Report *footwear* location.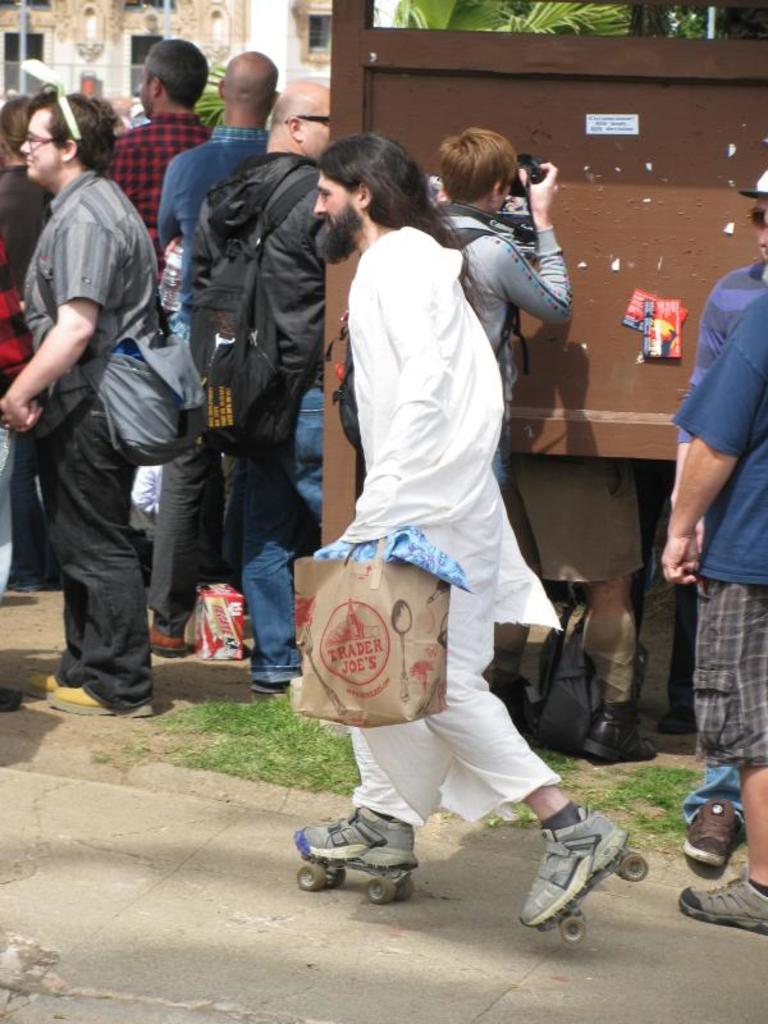
Report: [672, 872, 767, 934].
